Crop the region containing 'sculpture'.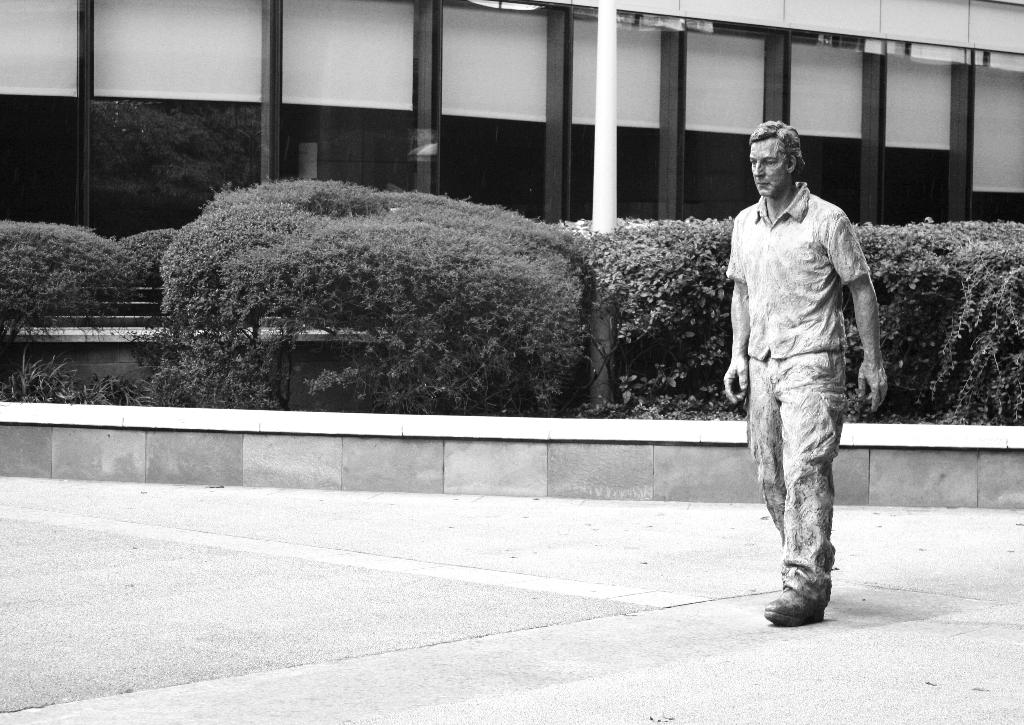
Crop region: pyautogui.locateOnScreen(708, 102, 892, 630).
